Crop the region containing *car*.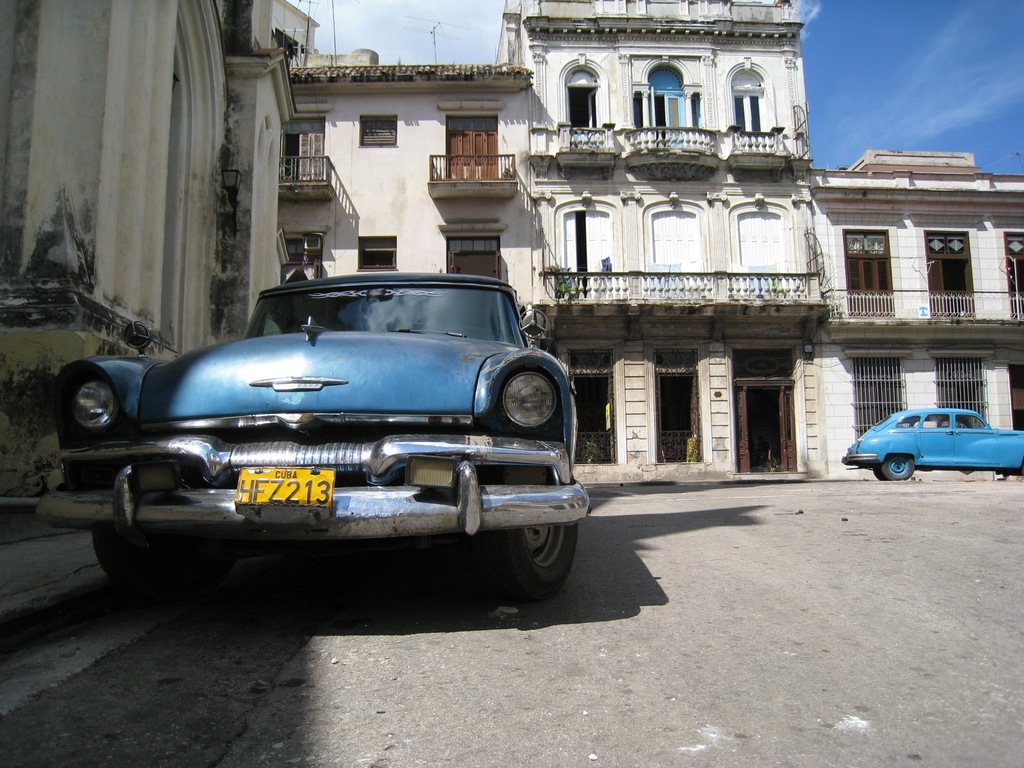
Crop region: region(838, 396, 1023, 484).
